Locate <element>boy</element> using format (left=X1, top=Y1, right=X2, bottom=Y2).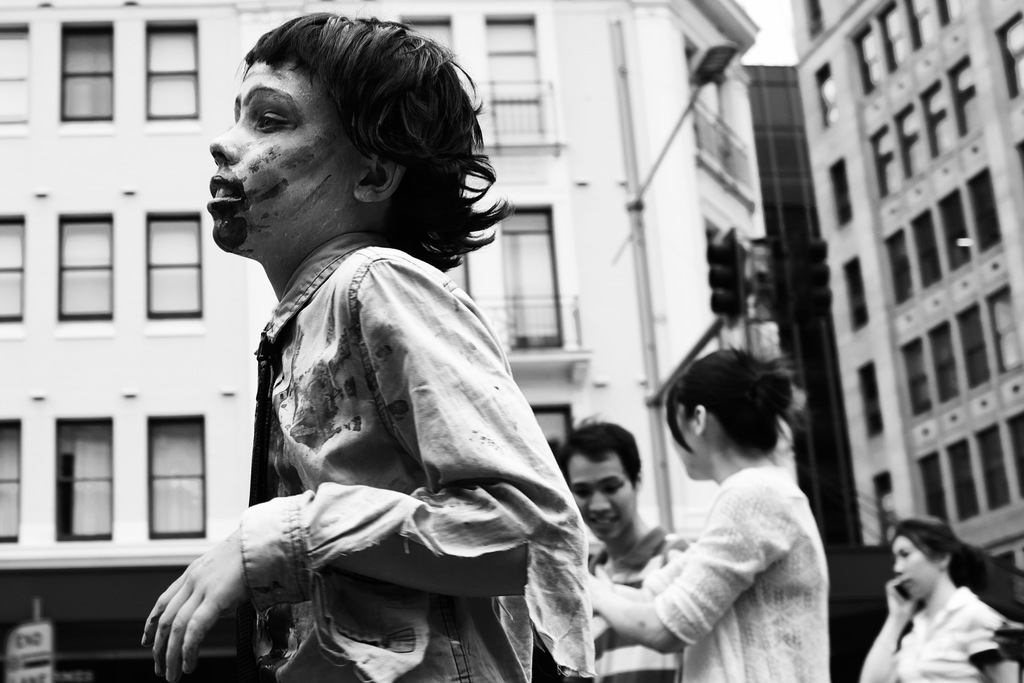
(left=586, top=413, right=697, bottom=682).
